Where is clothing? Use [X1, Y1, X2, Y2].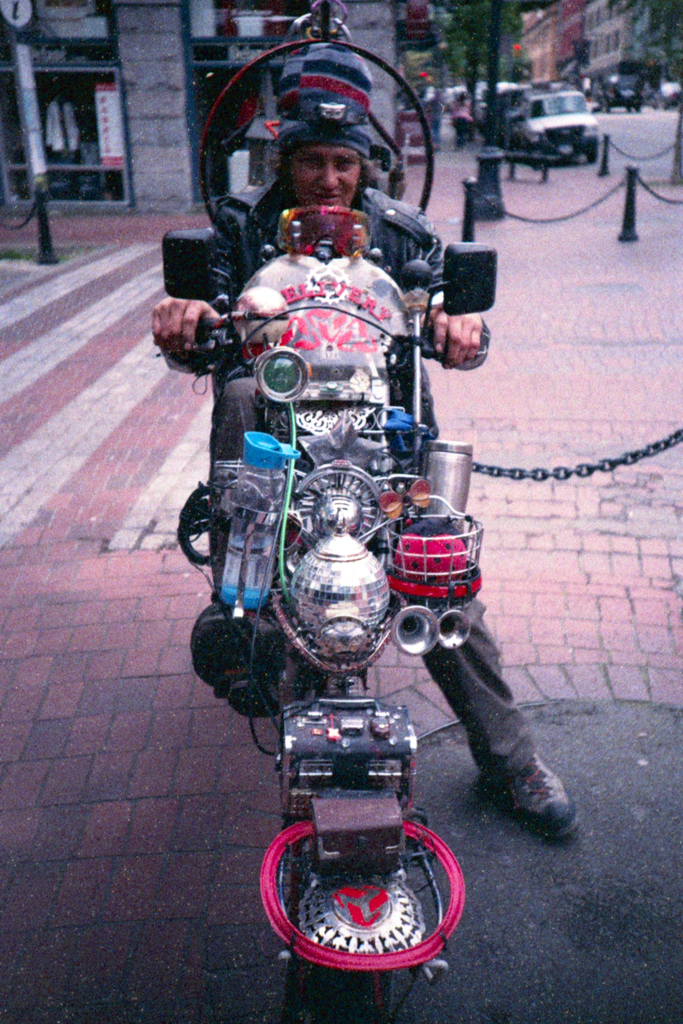
[170, 172, 479, 724].
